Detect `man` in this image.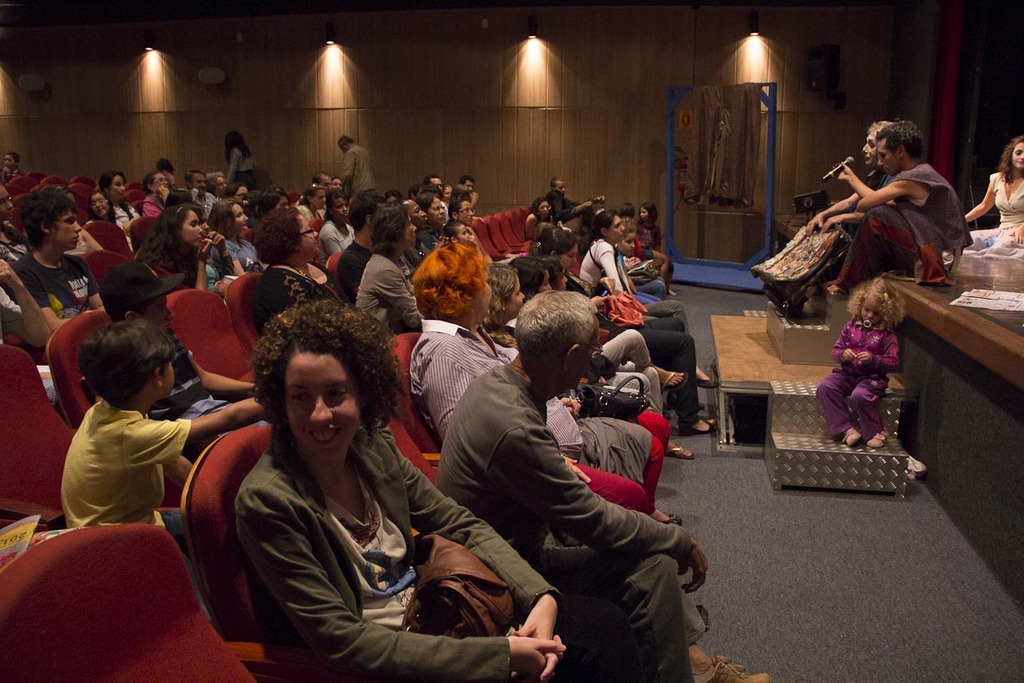
Detection: bbox=[544, 177, 606, 231].
